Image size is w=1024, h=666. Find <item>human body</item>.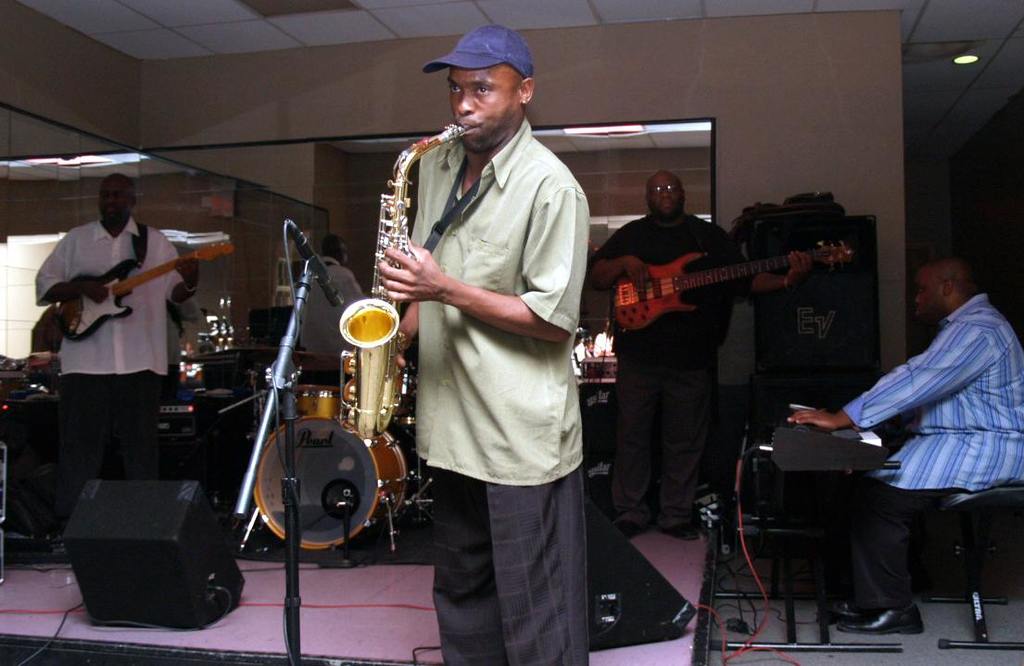
region(32, 220, 200, 482).
